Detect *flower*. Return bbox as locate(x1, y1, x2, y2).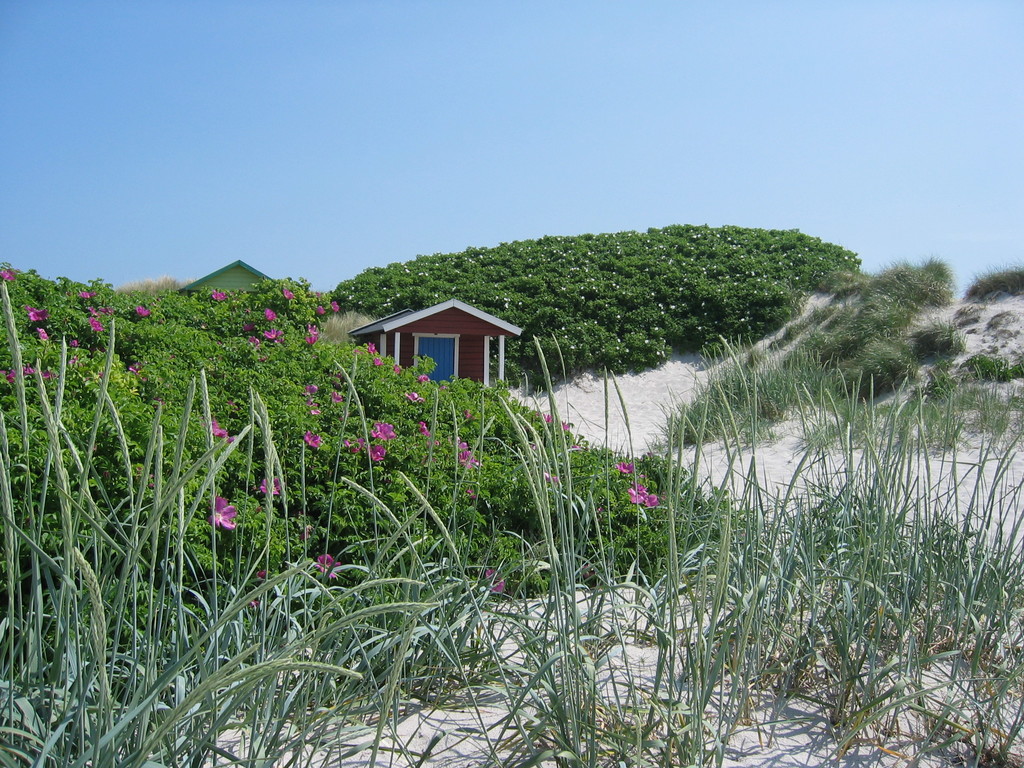
locate(0, 369, 14, 381).
